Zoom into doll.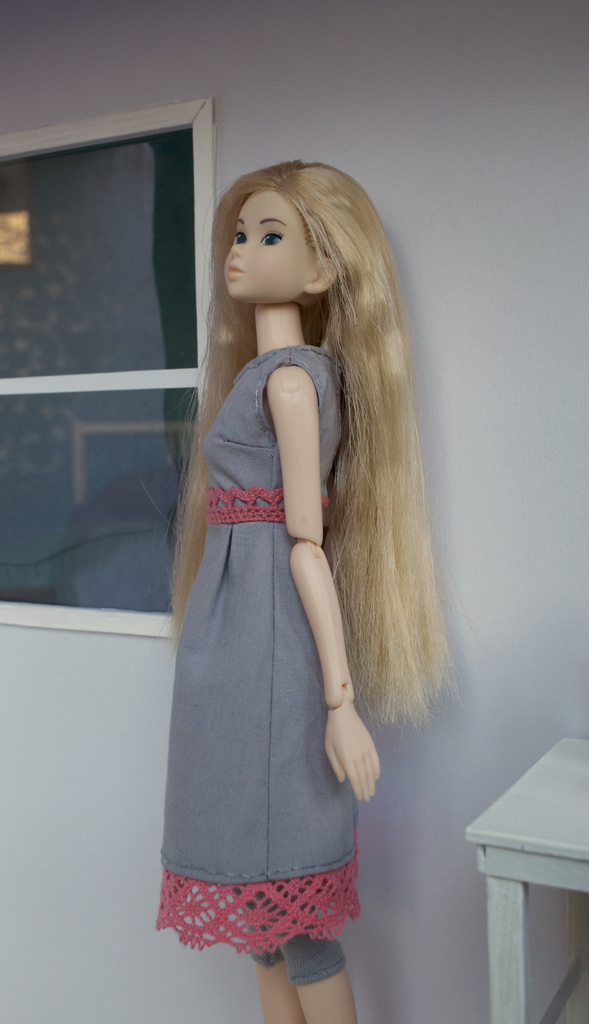
Zoom target: {"left": 123, "top": 109, "right": 450, "bottom": 968}.
